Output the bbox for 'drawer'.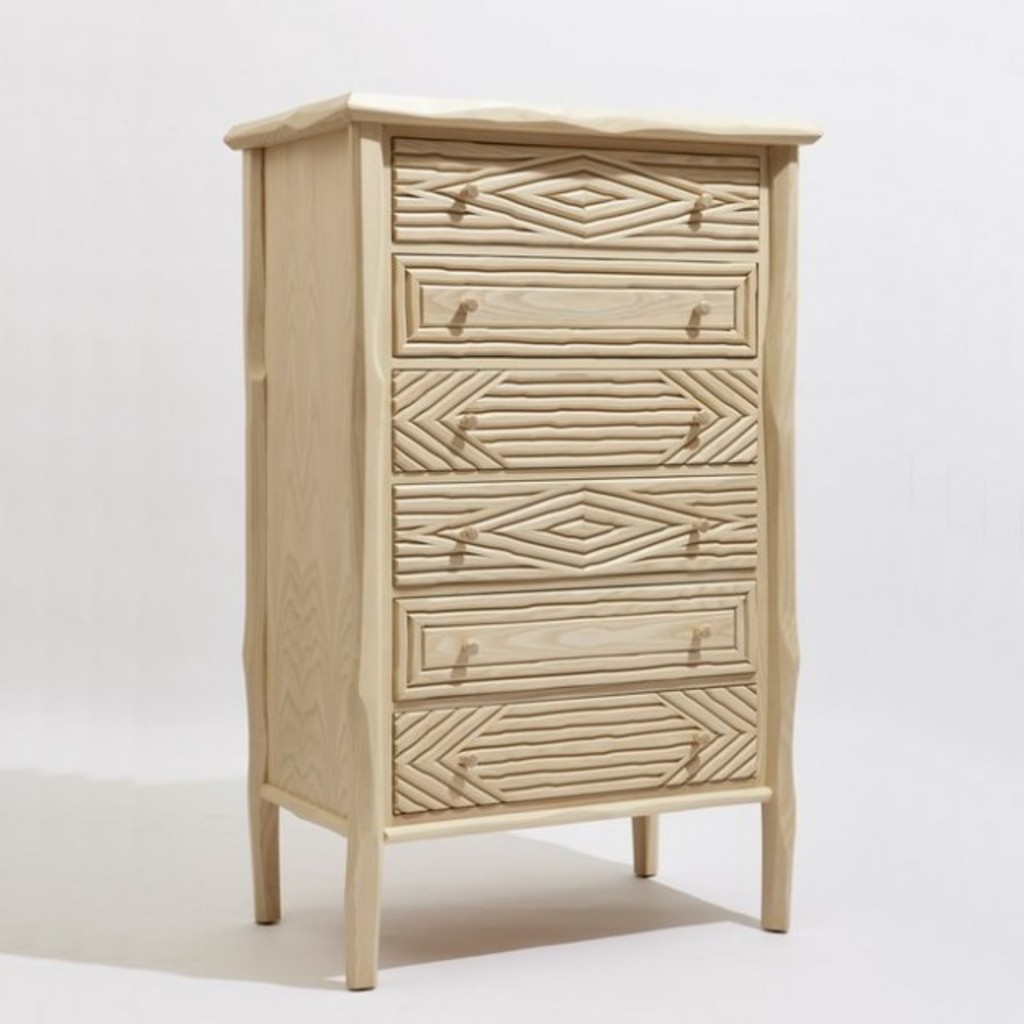
[x1=382, y1=134, x2=760, y2=234].
